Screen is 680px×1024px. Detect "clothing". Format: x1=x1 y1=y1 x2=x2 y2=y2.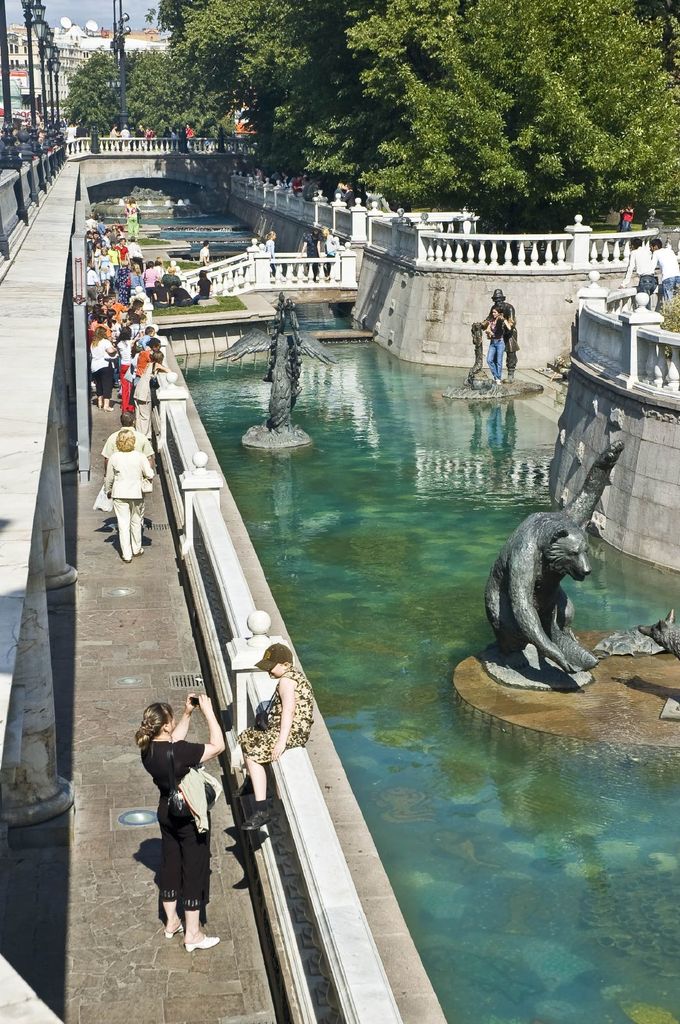
x1=235 y1=675 x2=312 y2=772.
